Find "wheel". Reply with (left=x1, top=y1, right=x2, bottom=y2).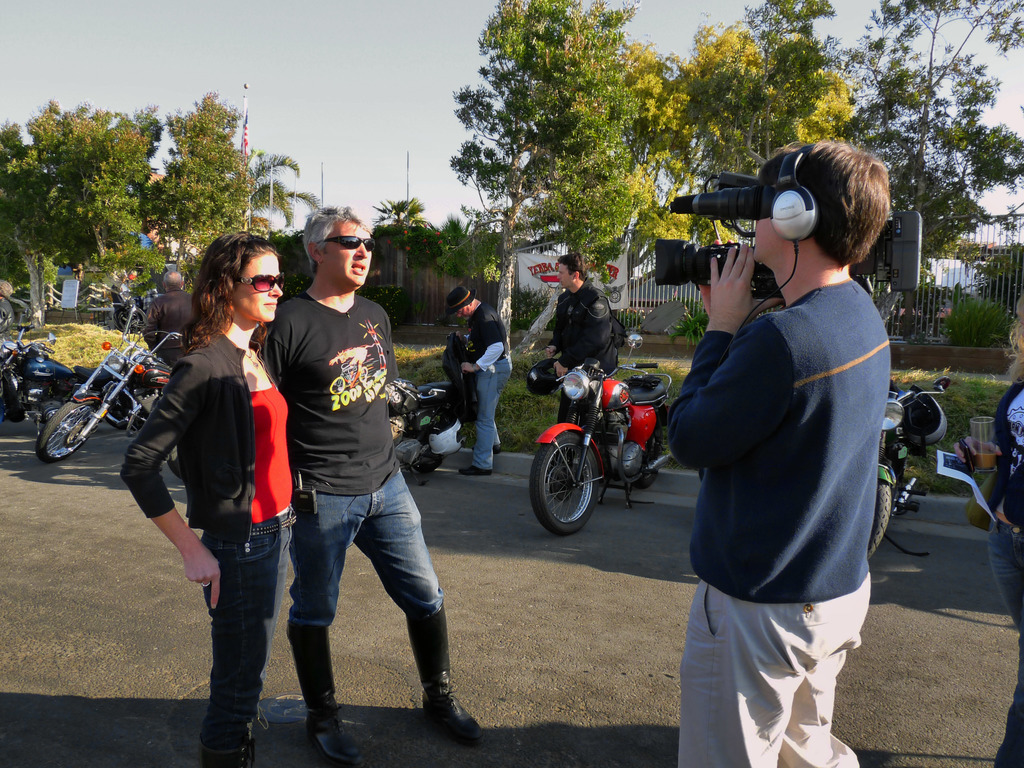
(left=636, top=410, right=666, bottom=484).
